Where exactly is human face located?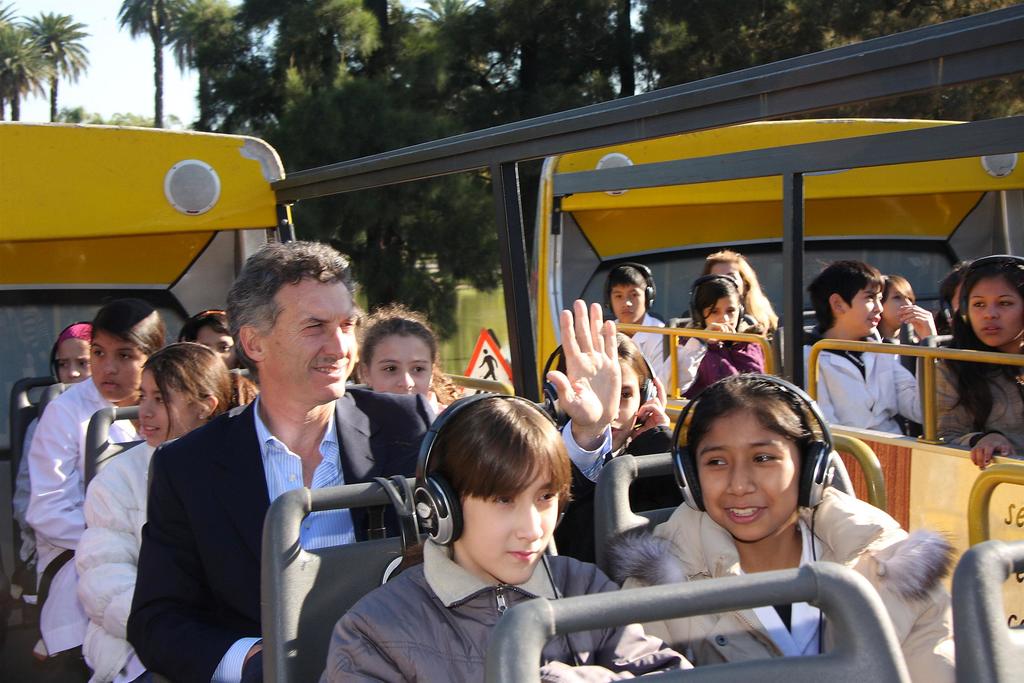
Its bounding box is select_region(54, 340, 98, 379).
